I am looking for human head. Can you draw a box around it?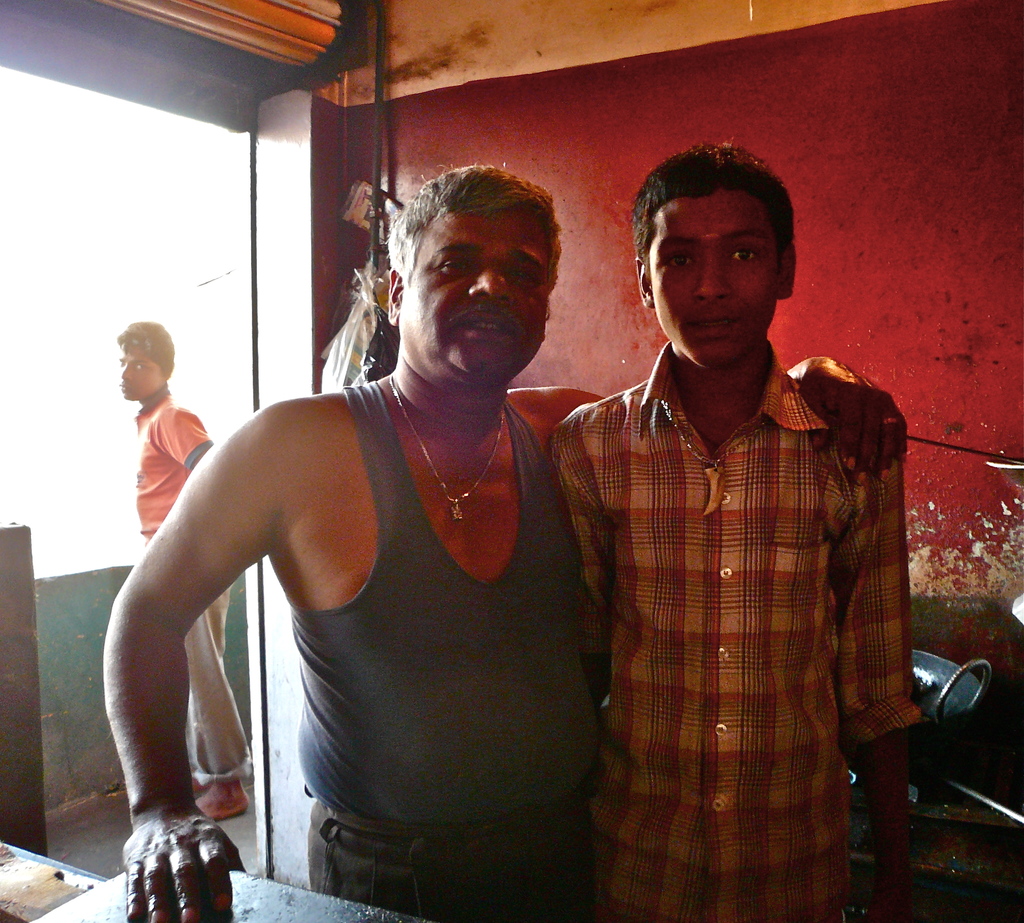
Sure, the bounding box is bbox=[638, 143, 824, 371].
